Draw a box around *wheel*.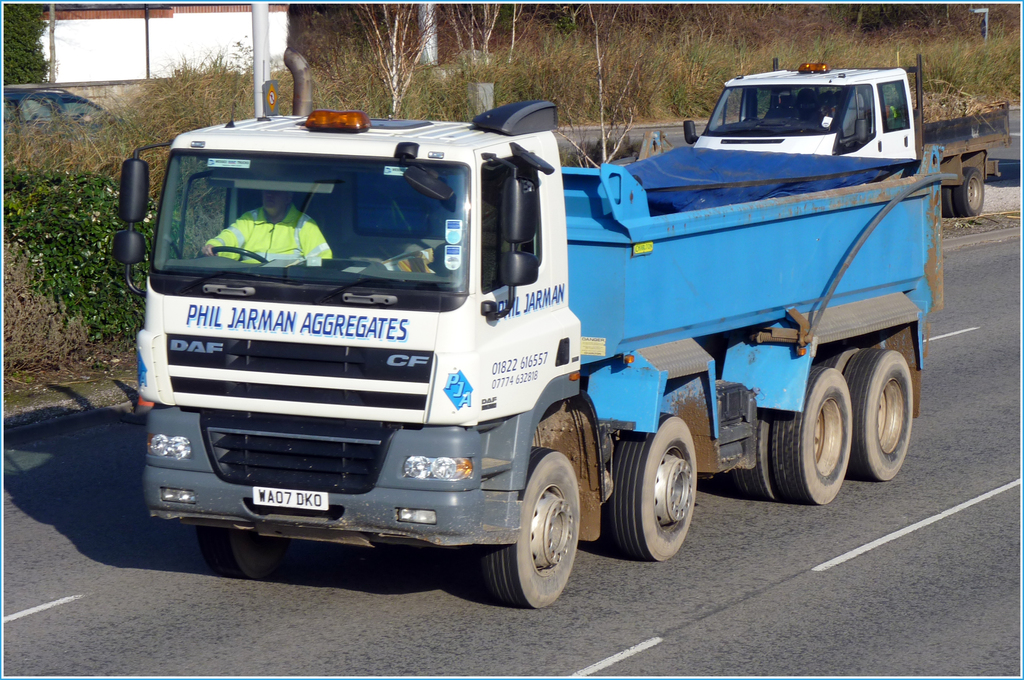
bbox=(198, 246, 266, 263).
